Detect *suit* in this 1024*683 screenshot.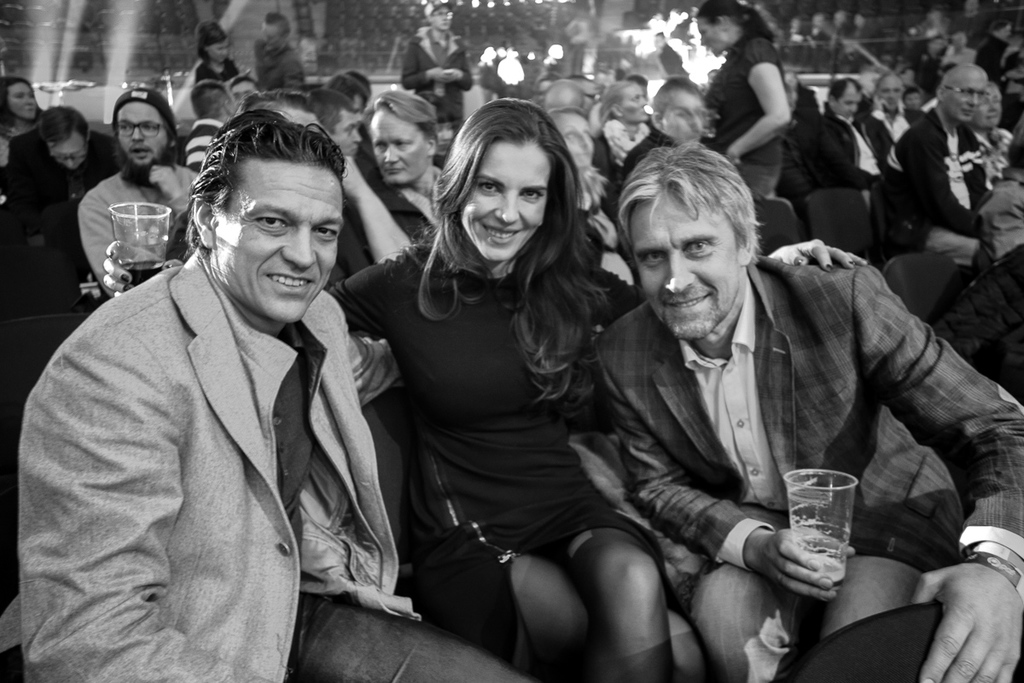
Detection: bbox=(583, 255, 1023, 682).
